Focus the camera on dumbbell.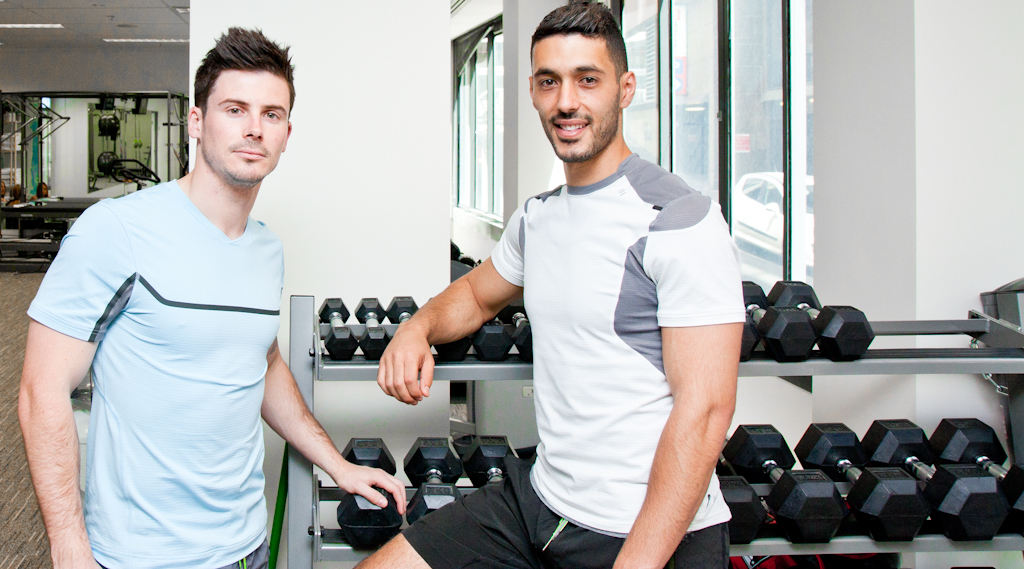
Focus region: BBox(721, 419, 845, 546).
